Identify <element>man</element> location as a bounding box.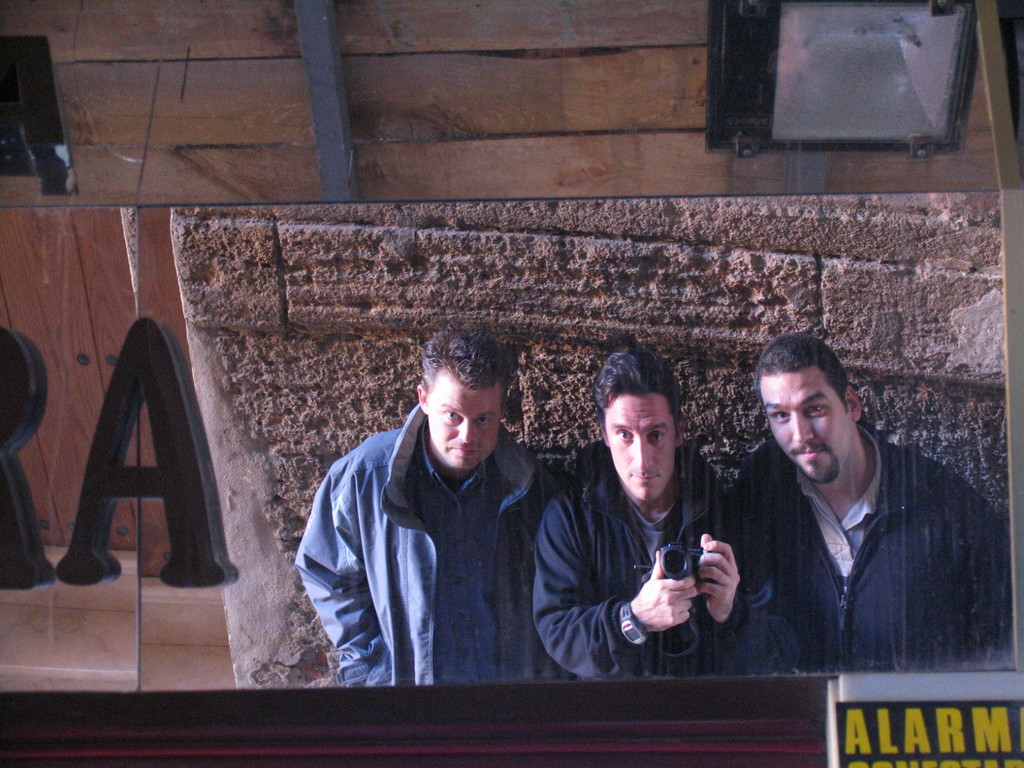
bbox(292, 317, 574, 691).
